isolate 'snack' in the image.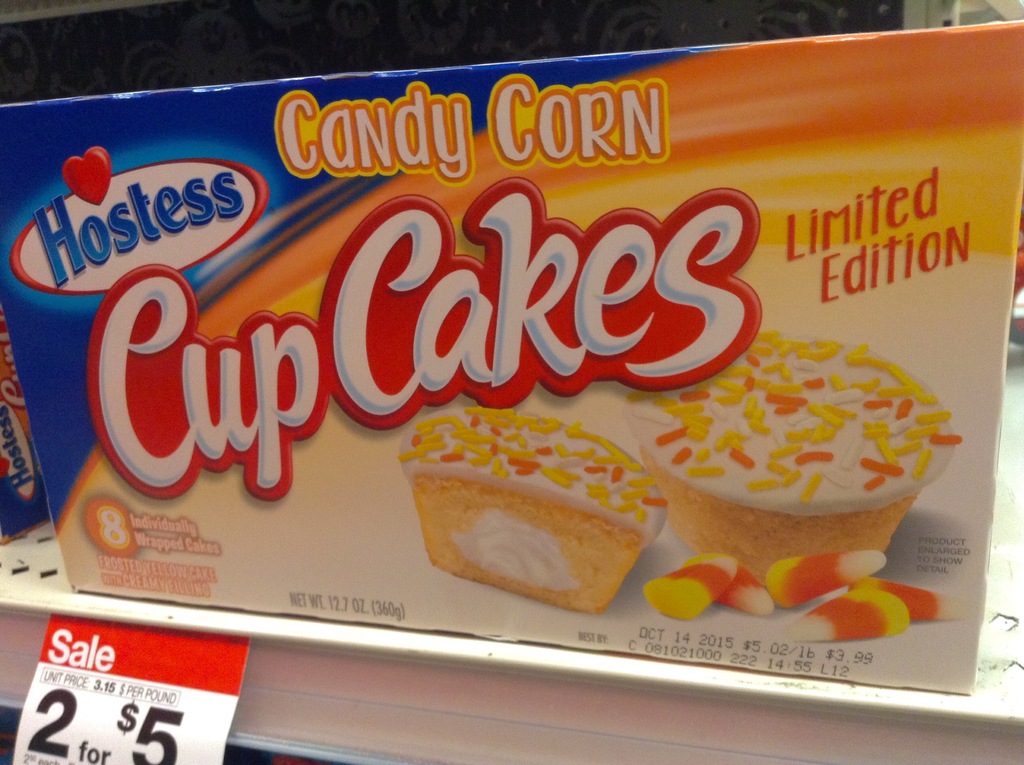
Isolated region: pyautogui.locateOnScreen(0, 21, 980, 674).
